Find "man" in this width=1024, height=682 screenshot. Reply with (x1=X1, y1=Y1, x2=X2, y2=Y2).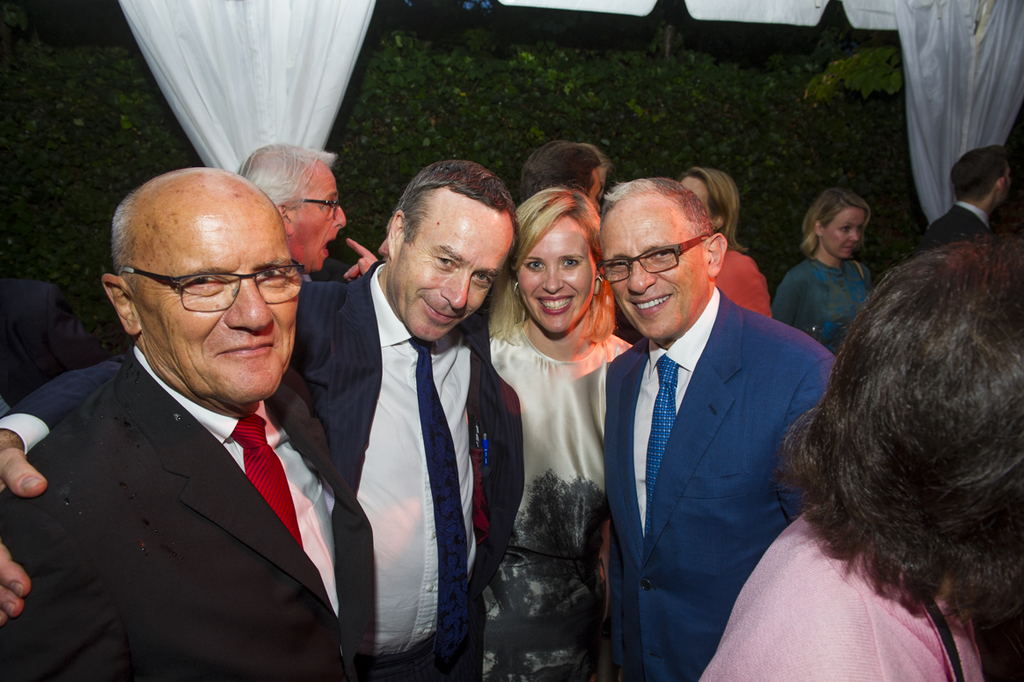
(x1=236, y1=141, x2=379, y2=288).
